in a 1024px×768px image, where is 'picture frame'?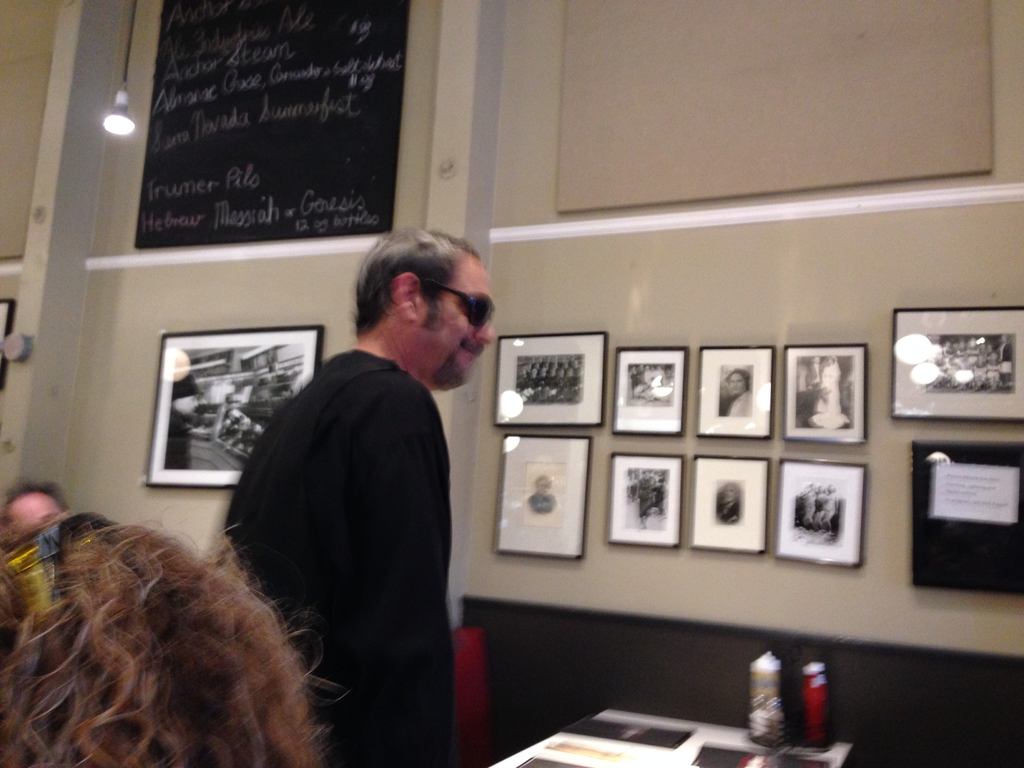
694,455,768,552.
